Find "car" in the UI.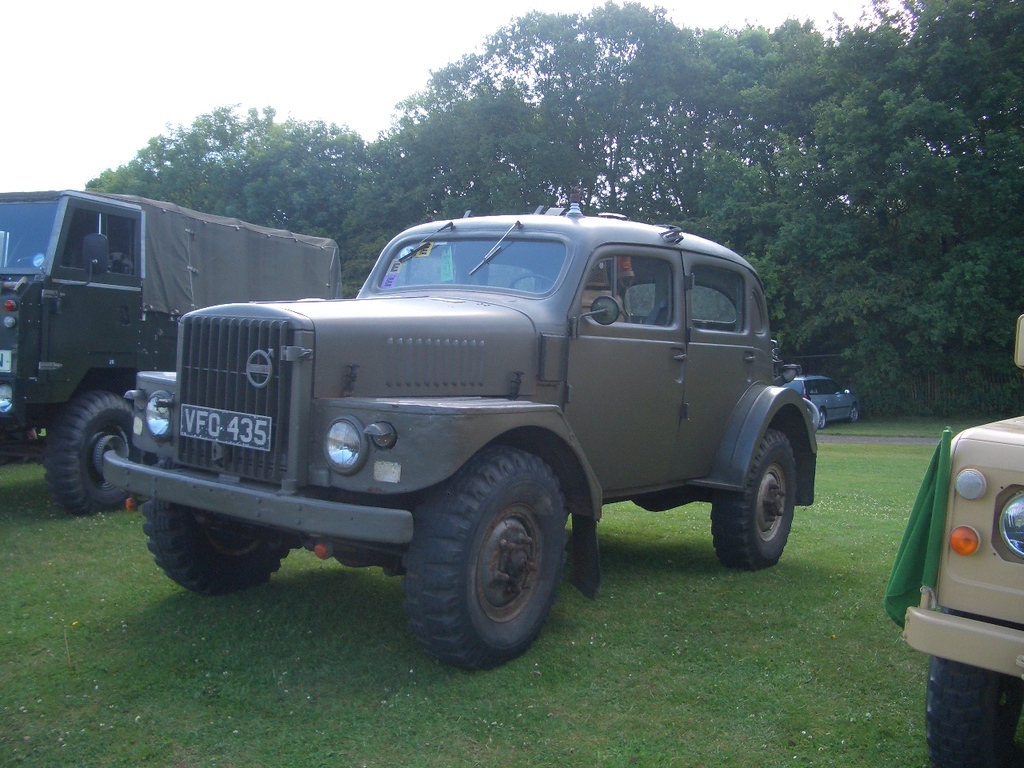
UI element at <bbox>93, 195, 822, 663</bbox>.
